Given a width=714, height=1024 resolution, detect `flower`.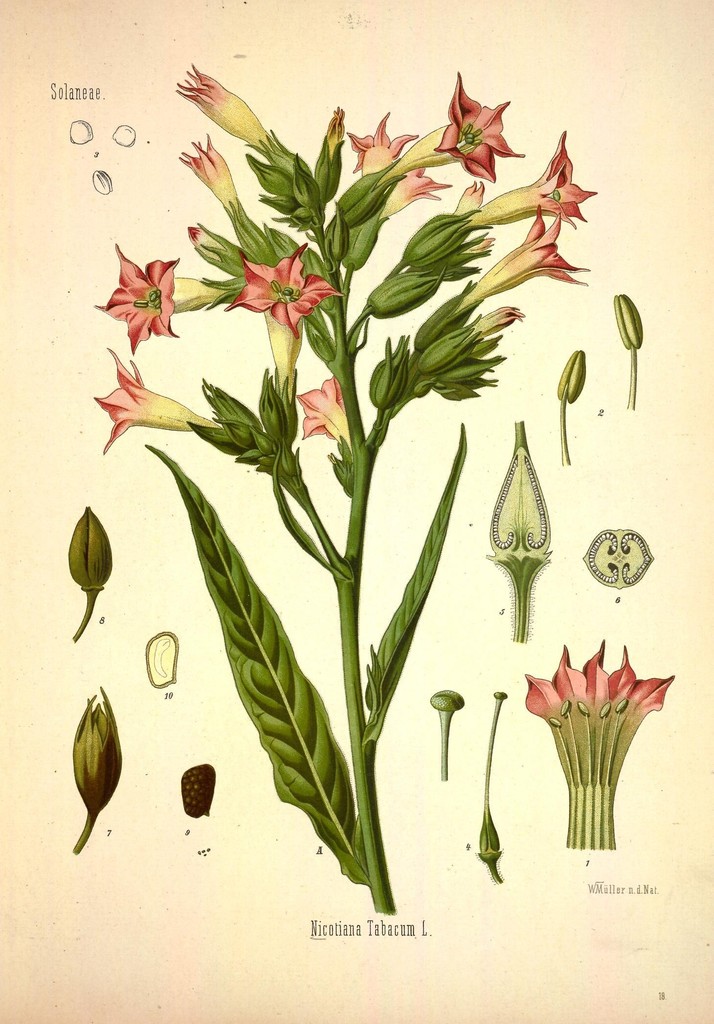
l=93, t=338, r=232, b=457.
